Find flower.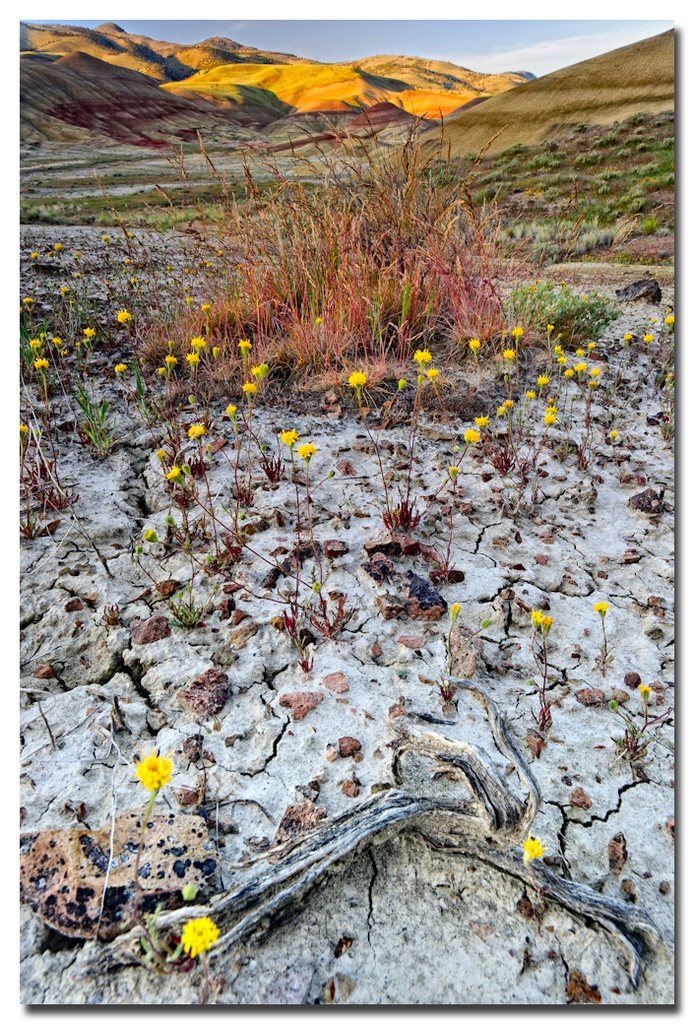
174, 917, 216, 963.
